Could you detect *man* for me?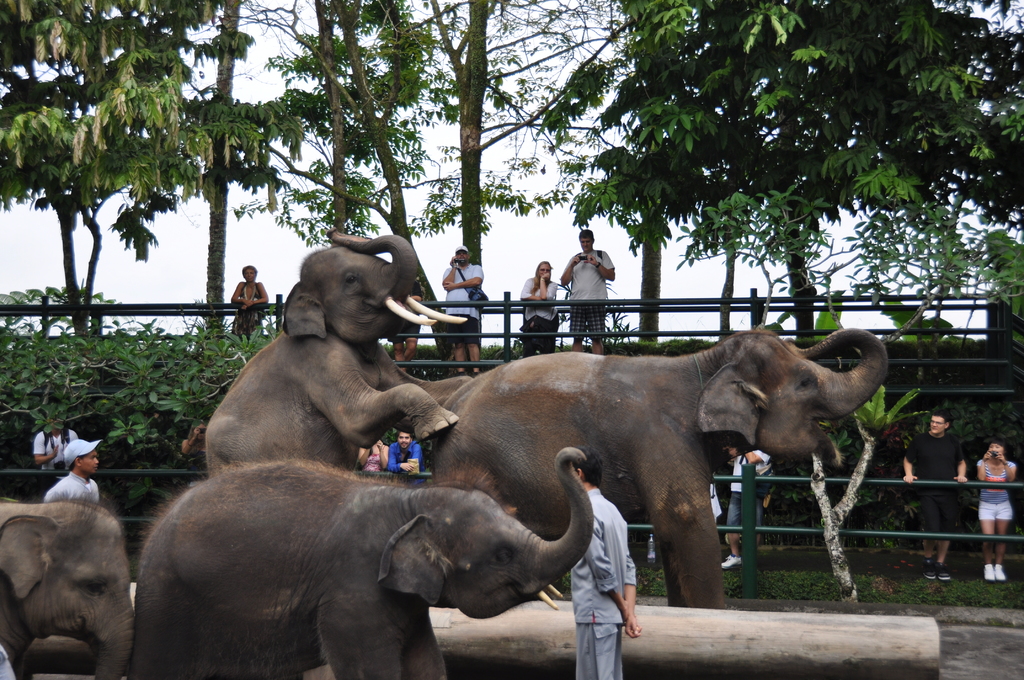
Detection result: (384, 431, 427, 485).
